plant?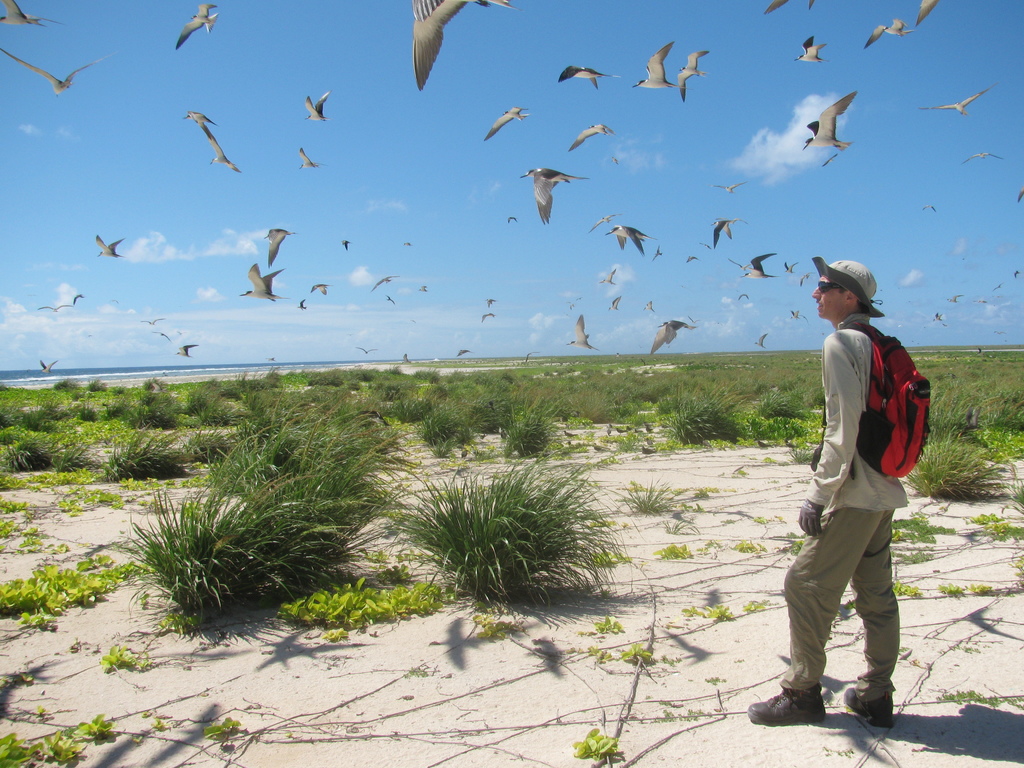
945, 583, 971, 595
